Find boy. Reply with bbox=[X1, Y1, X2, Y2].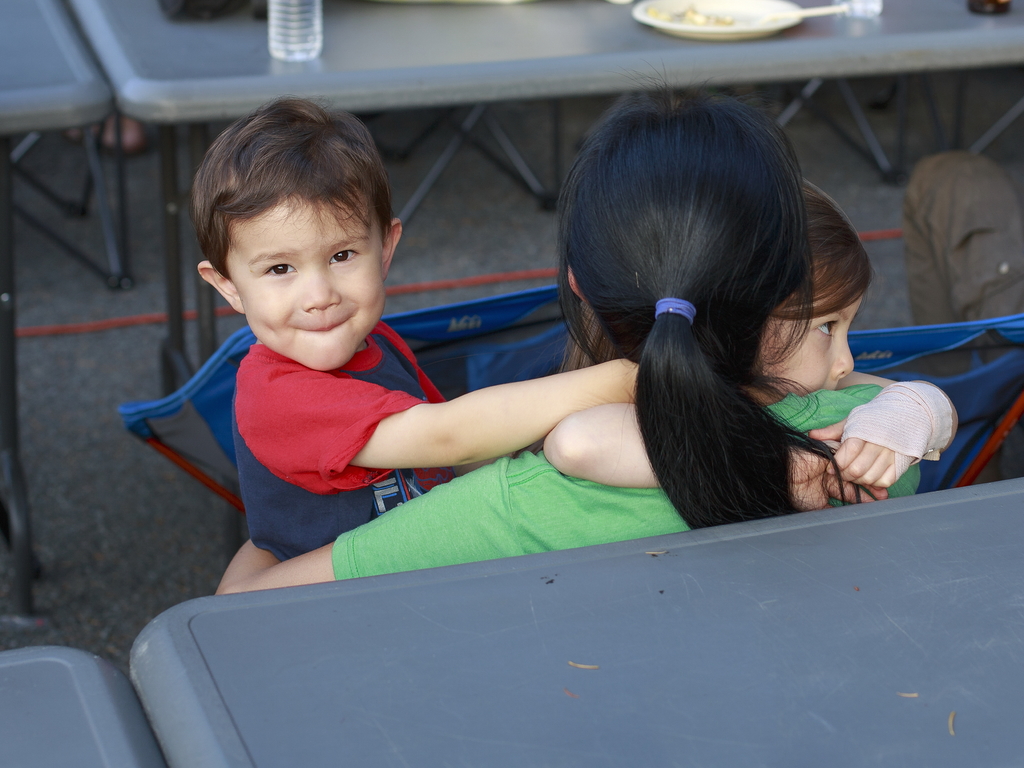
bbox=[184, 122, 842, 644].
